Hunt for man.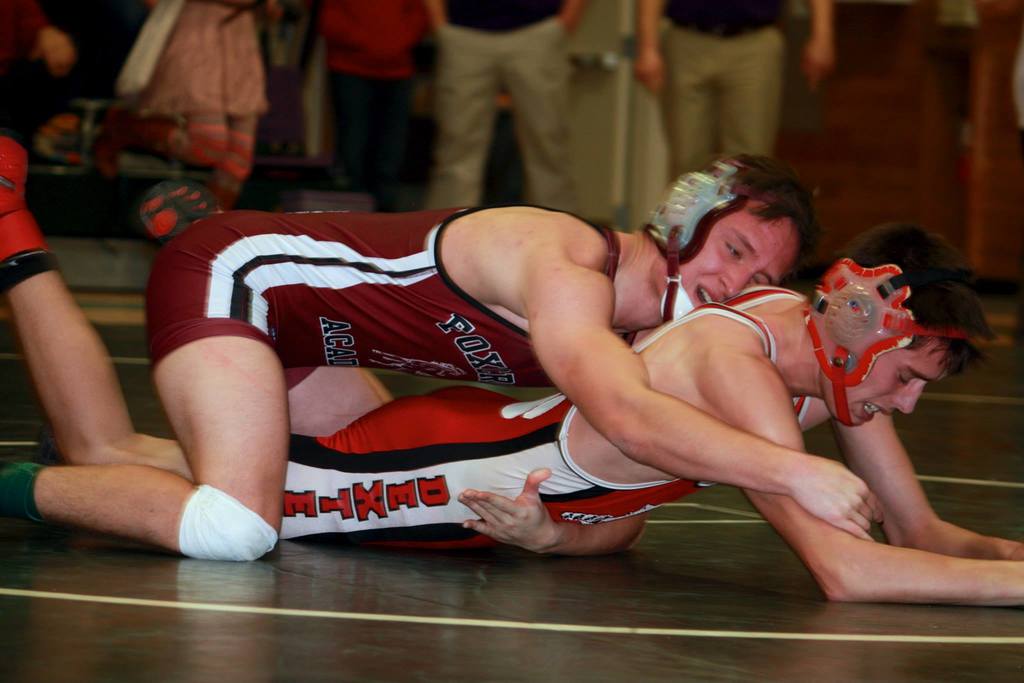
Hunted down at (left=0, top=152, right=891, bottom=536).
